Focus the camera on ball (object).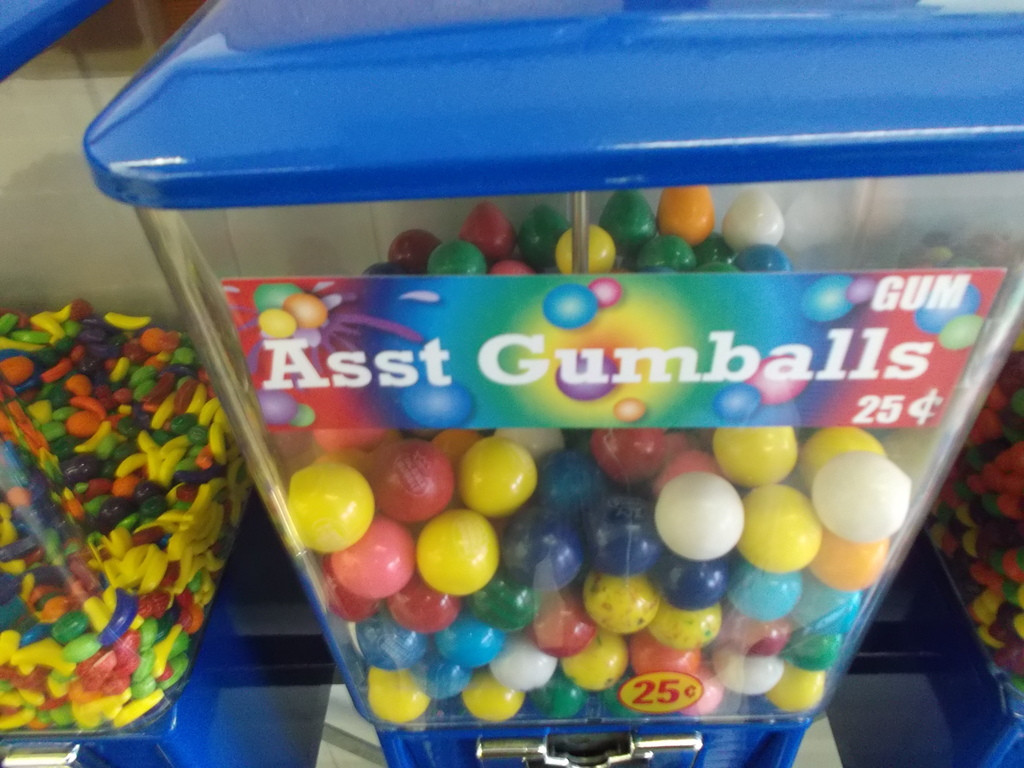
Focus region: bbox=(259, 384, 298, 422).
